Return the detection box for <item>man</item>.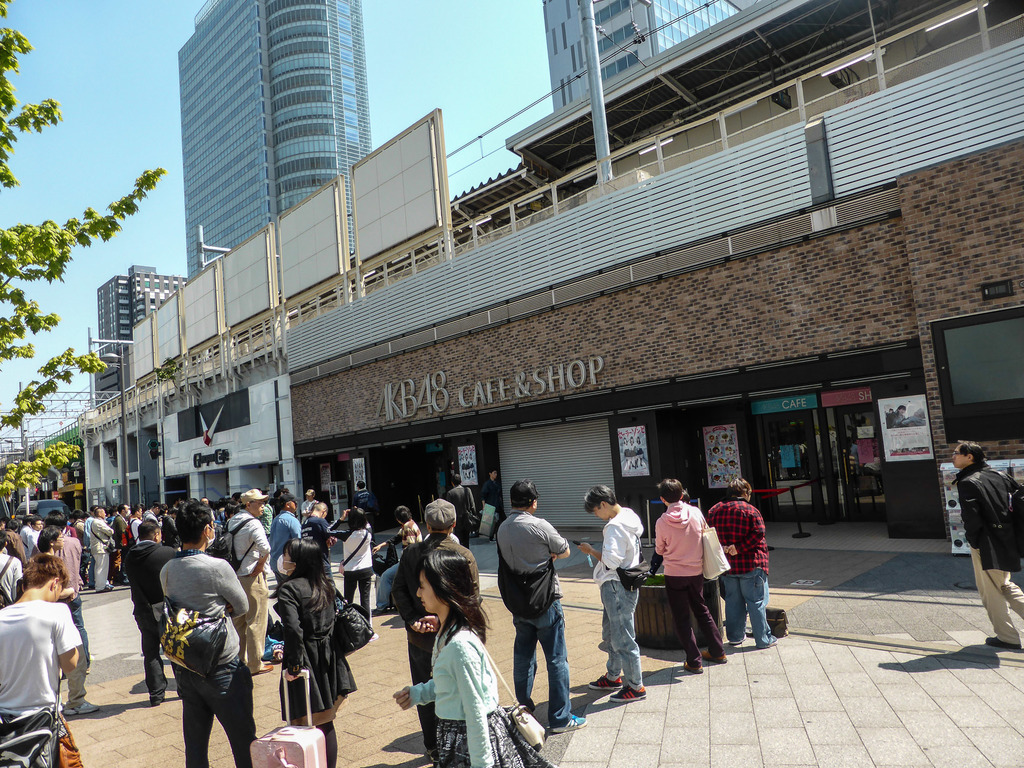
[578,481,646,703].
